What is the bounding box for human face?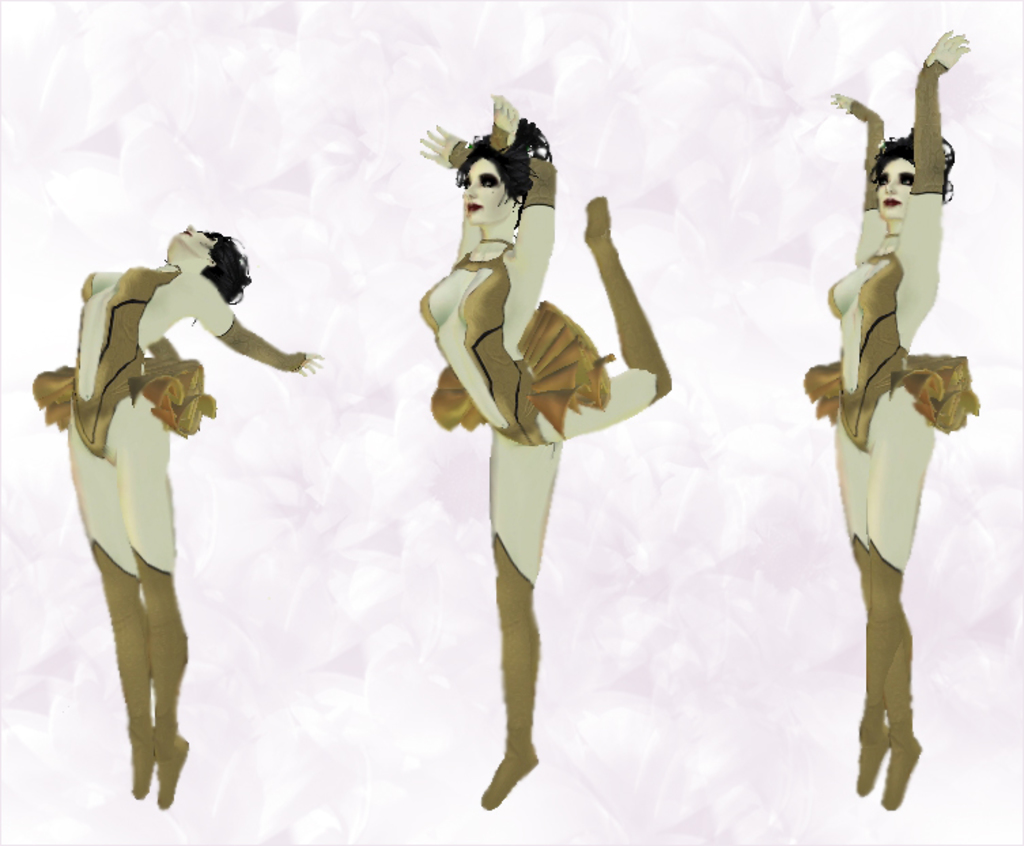
(465,163,511,215).
